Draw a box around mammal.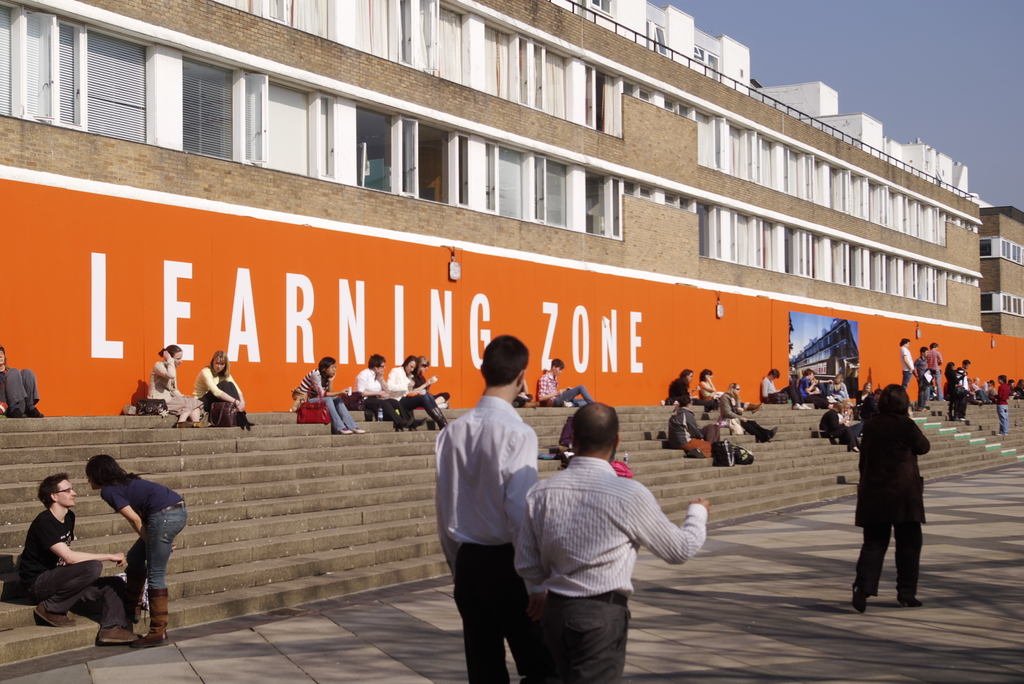
<bbox>970, 378, 980, 400</bbox>.
